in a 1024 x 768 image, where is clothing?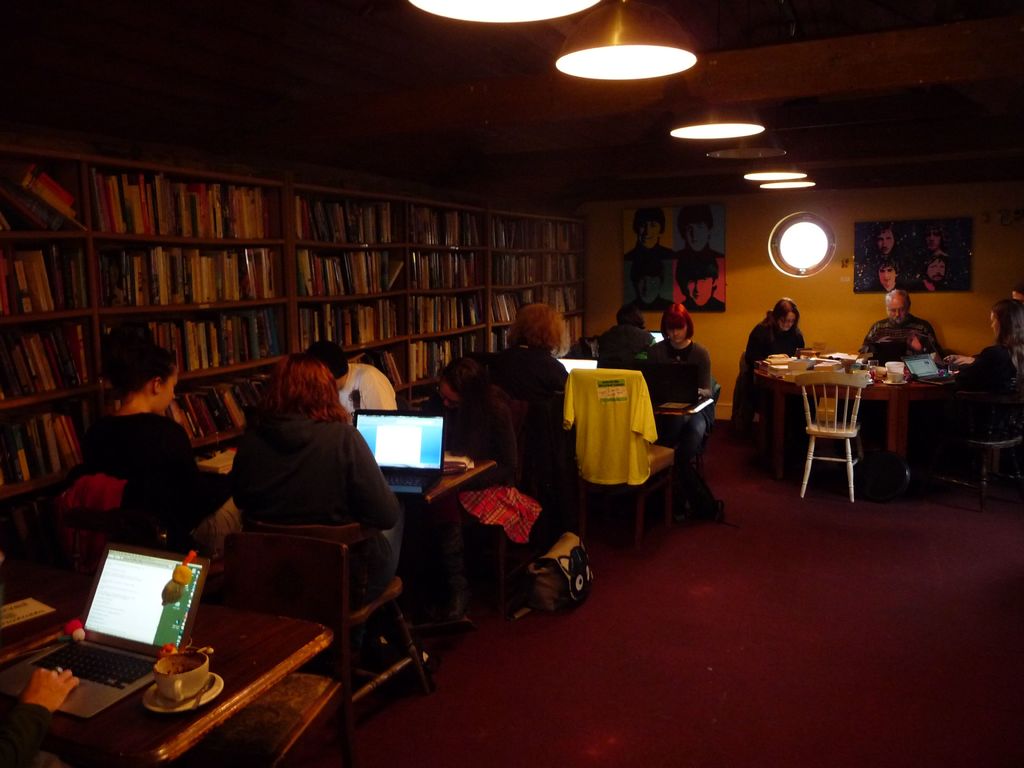
(83,412,241,562).
